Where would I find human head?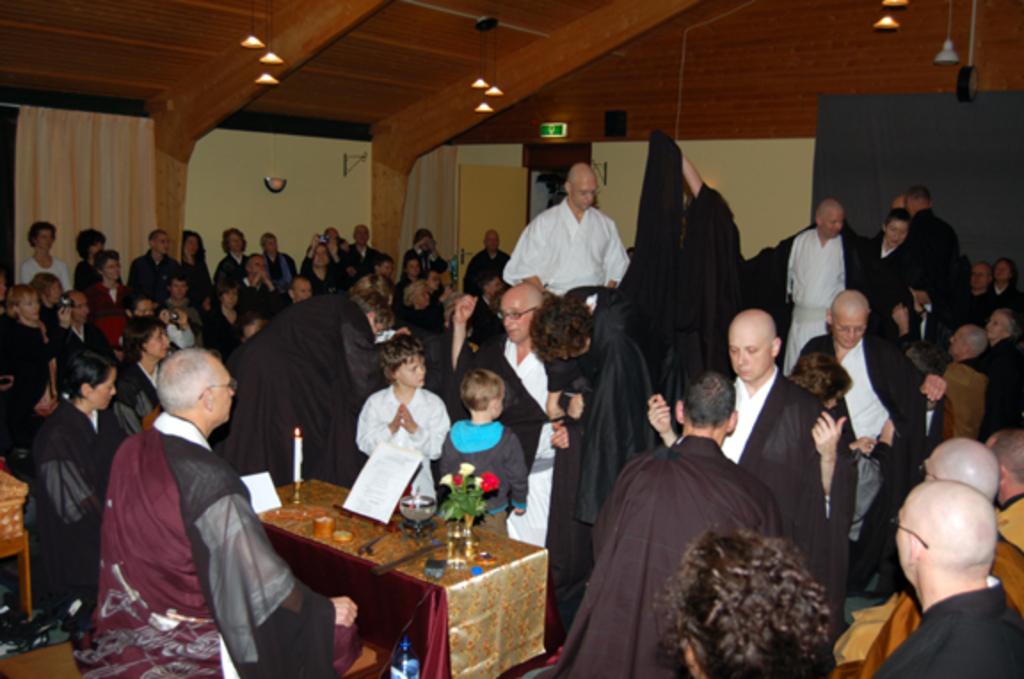
At [32,268,62,302].
